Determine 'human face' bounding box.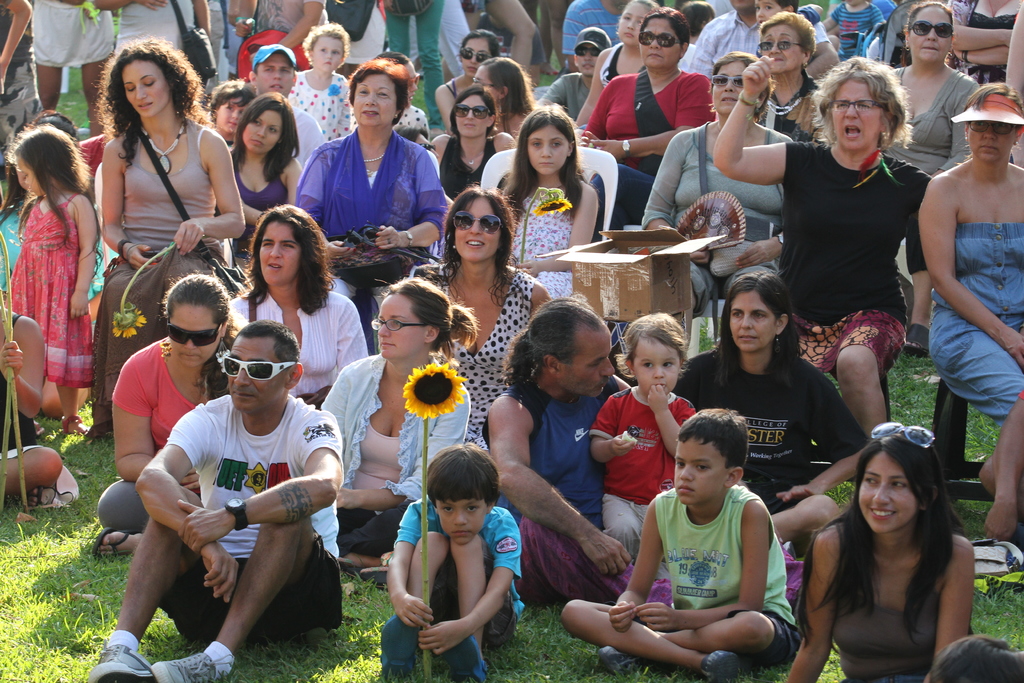
Determined: <region>522, 126, 568, 177</region>.
